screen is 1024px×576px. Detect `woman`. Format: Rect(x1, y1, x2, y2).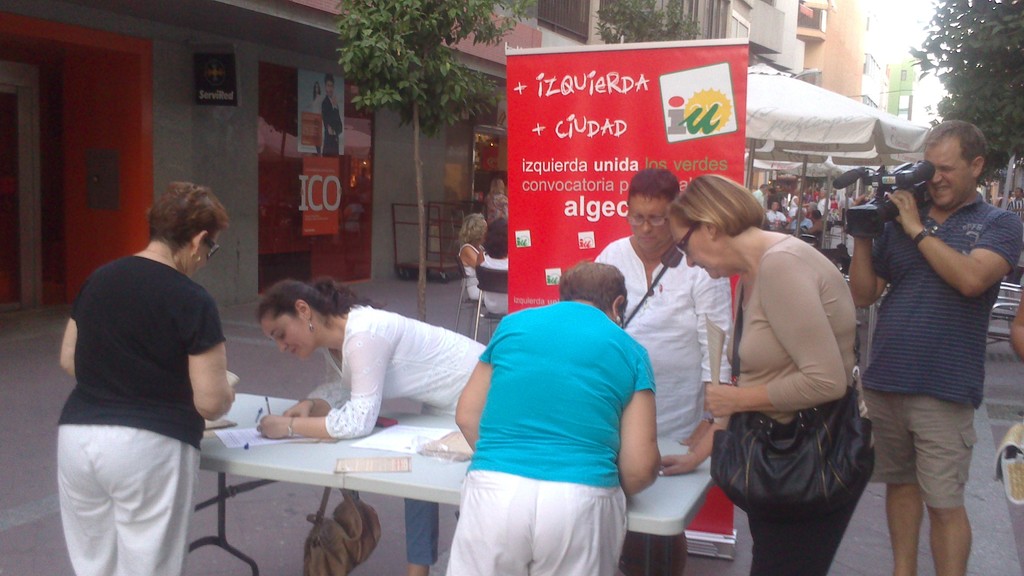
Rect(452, 214, 492, 305).
